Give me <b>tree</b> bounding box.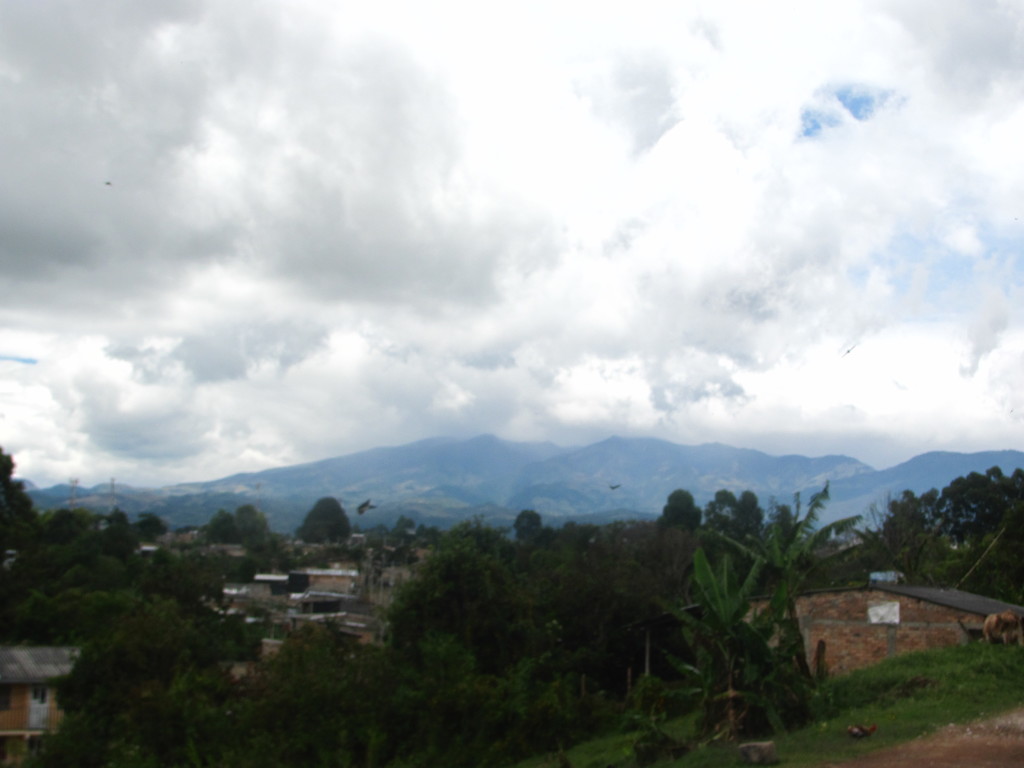
bbox=[0, 514, 85, 641].
